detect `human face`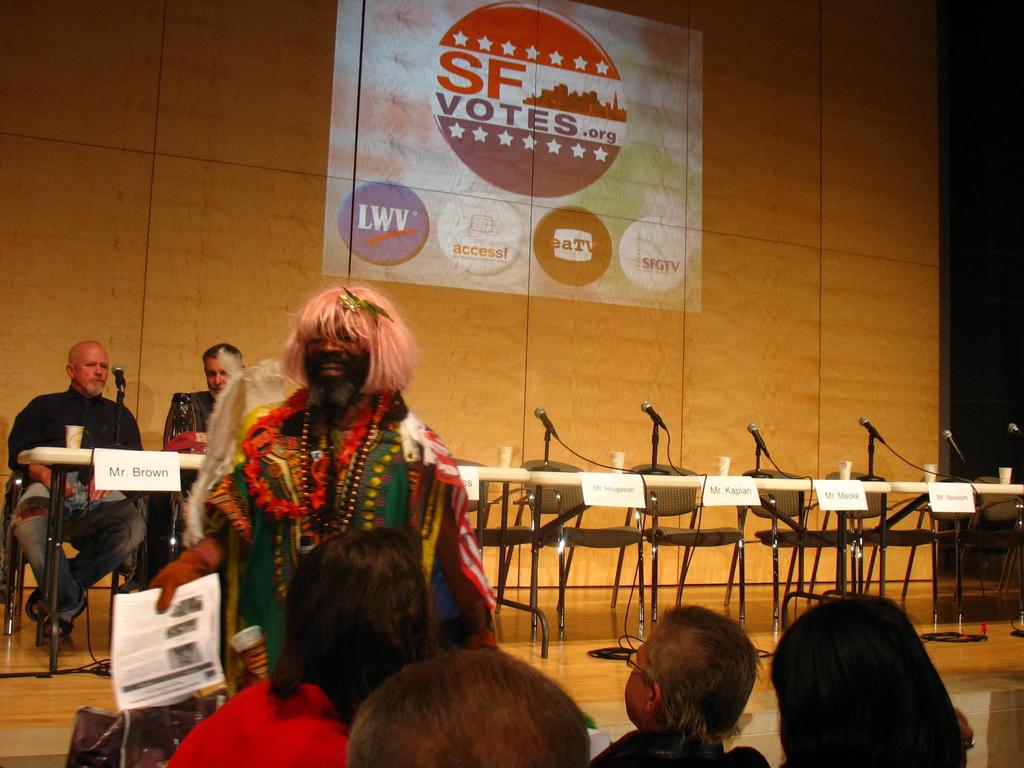
BBox(305, 317, 368, 403)
